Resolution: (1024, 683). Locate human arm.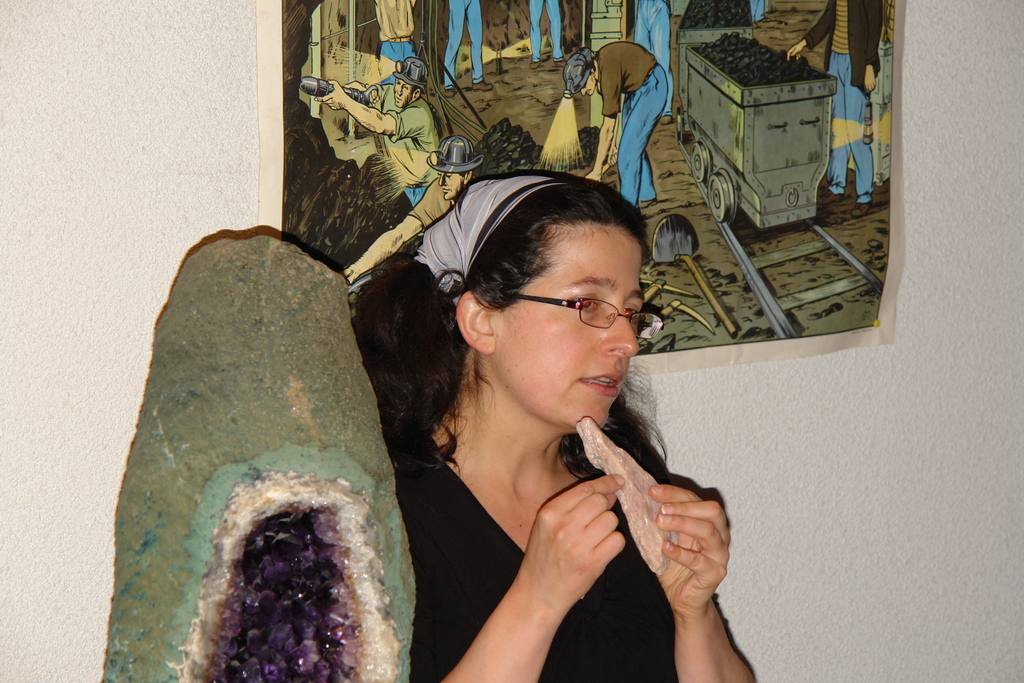
(left=581, top=60, right=620, bottom=186).
